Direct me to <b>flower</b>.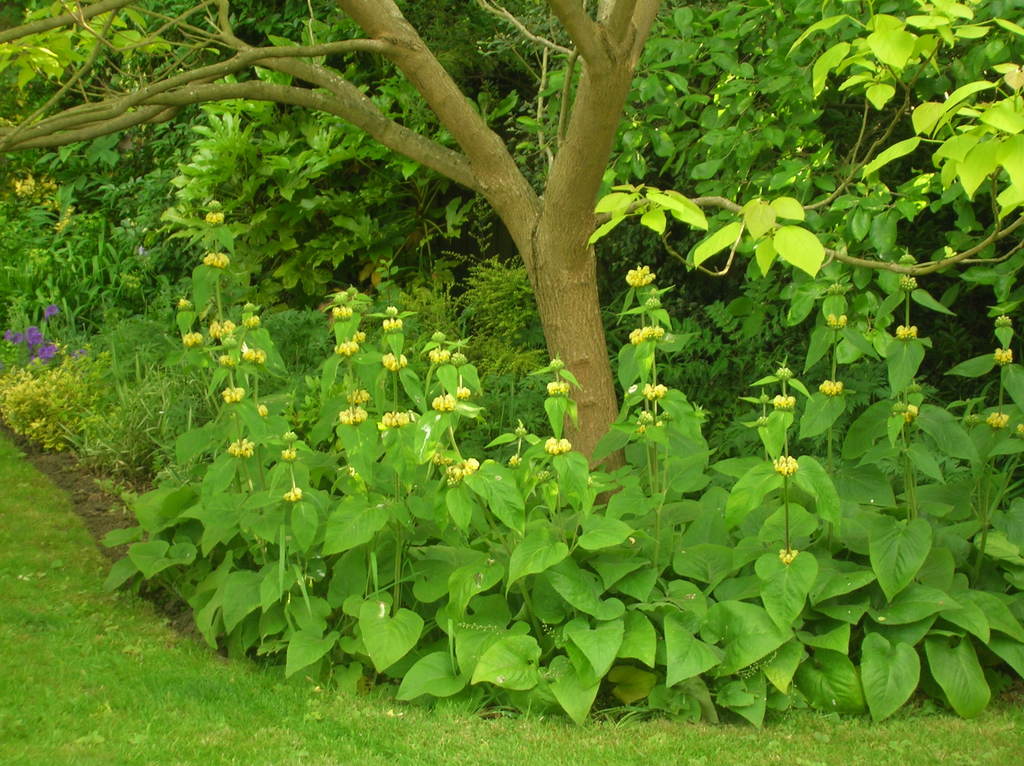
Direction: (426, 393, 456, 413).
